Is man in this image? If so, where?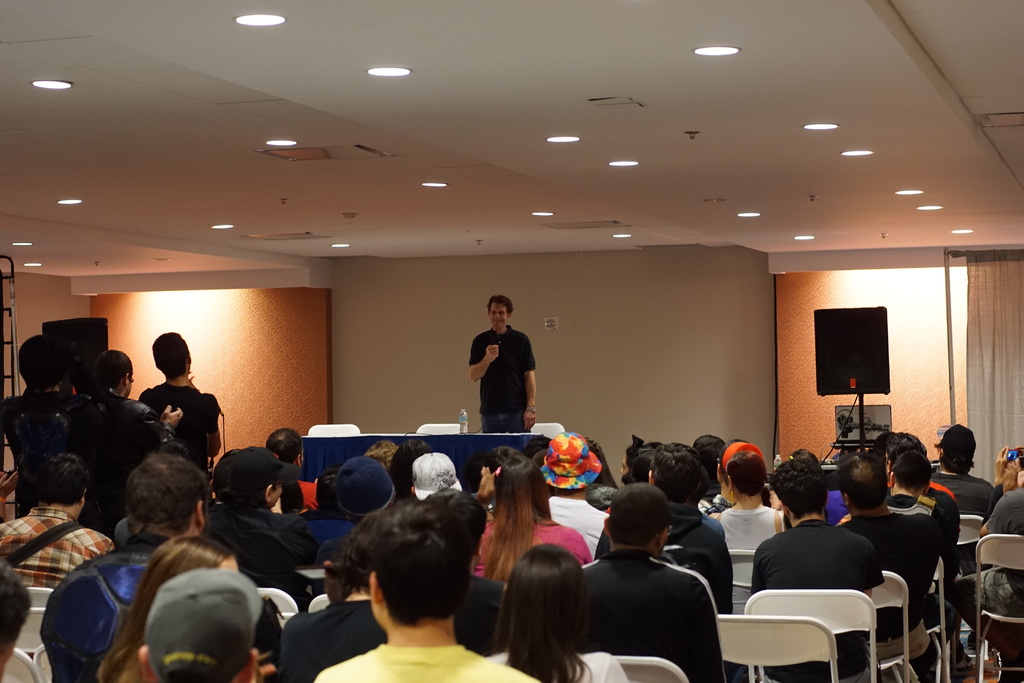
Yes, at 877,446,960,582.
